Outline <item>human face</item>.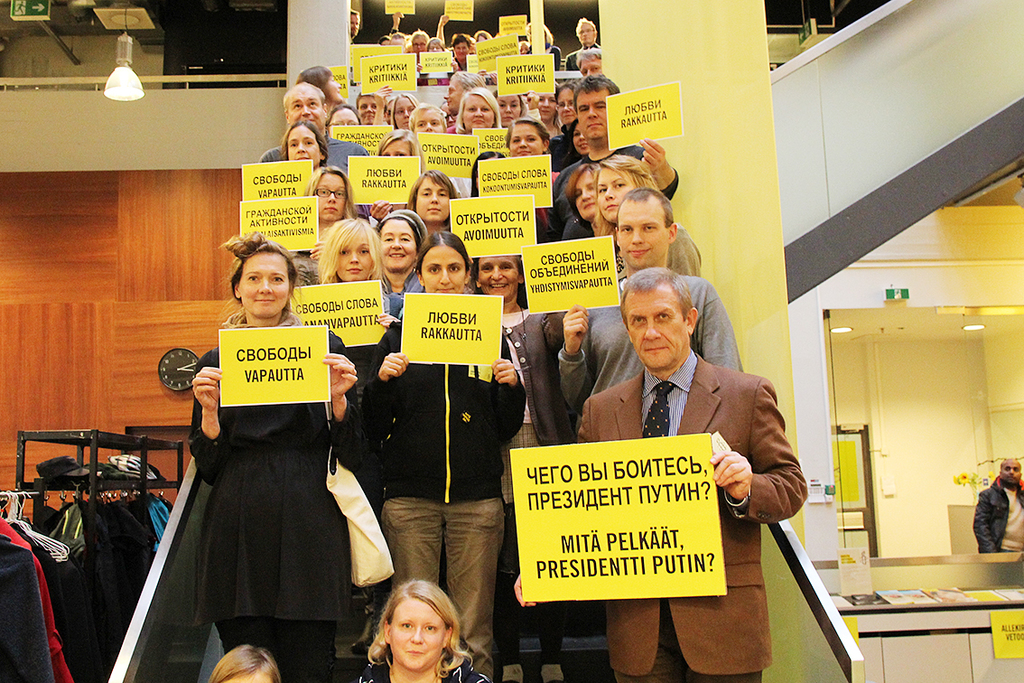
Outline: box(338, 231, 369, 280).
